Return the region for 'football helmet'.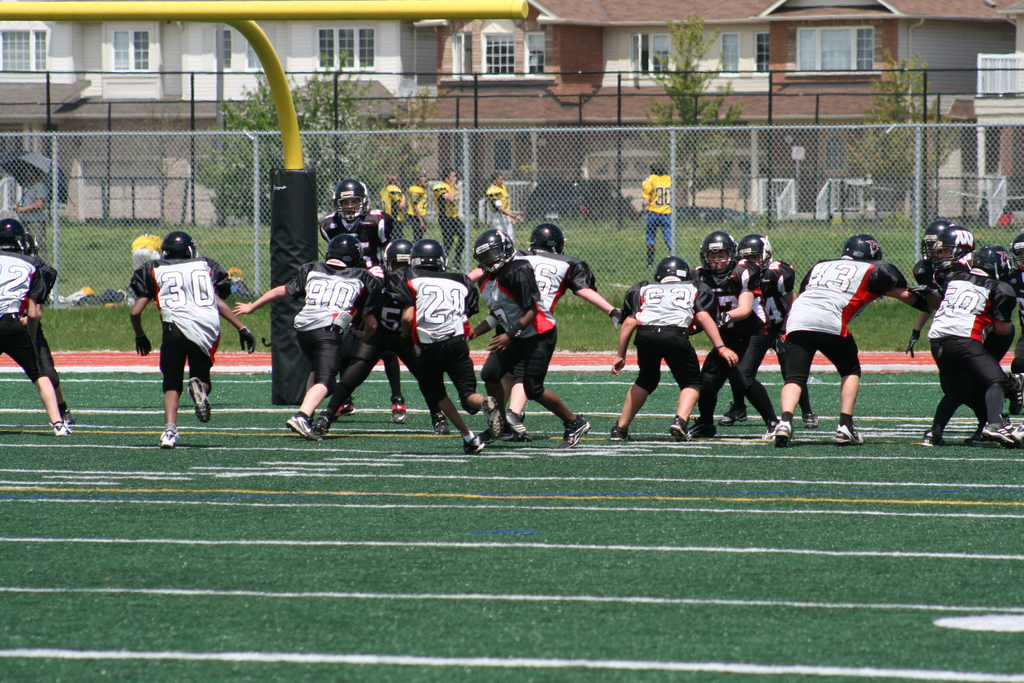
[845, 236, 879, 263].
